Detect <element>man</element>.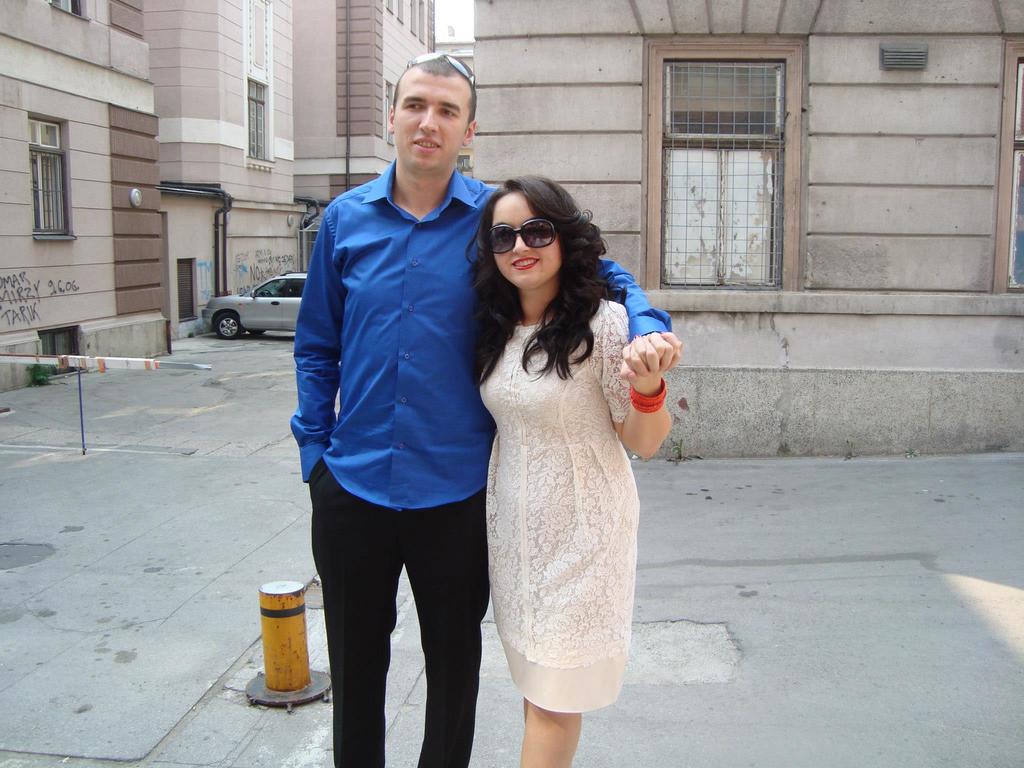
Detected at <region>312, 92, 637, 756</region>.
